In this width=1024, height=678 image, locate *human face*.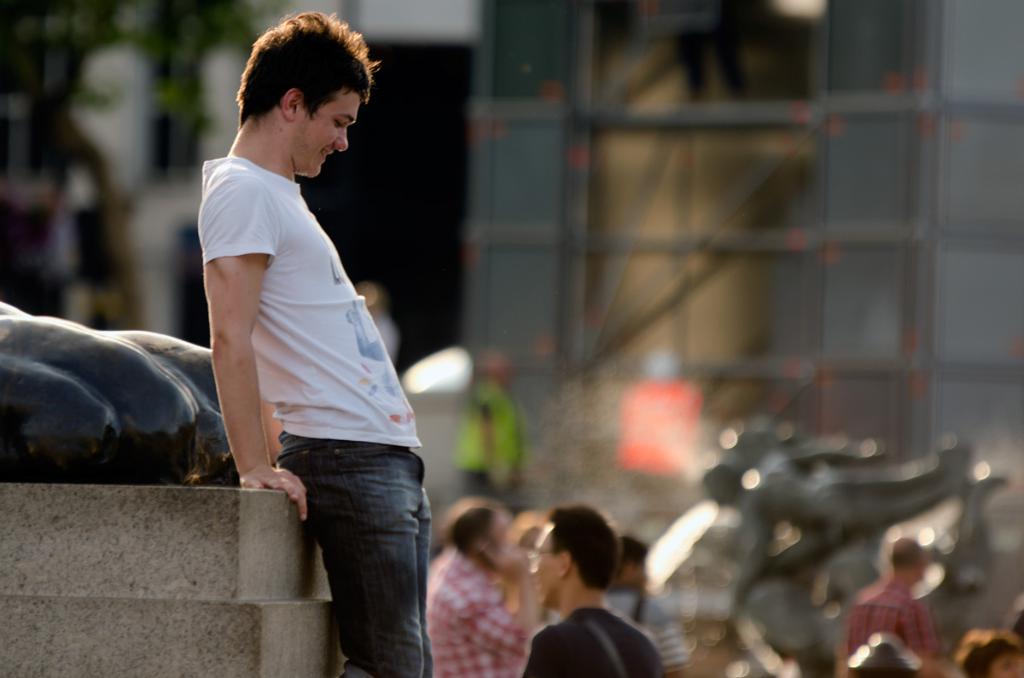
Bounding box: [left=292, top=93, right=357, bottom=182].
